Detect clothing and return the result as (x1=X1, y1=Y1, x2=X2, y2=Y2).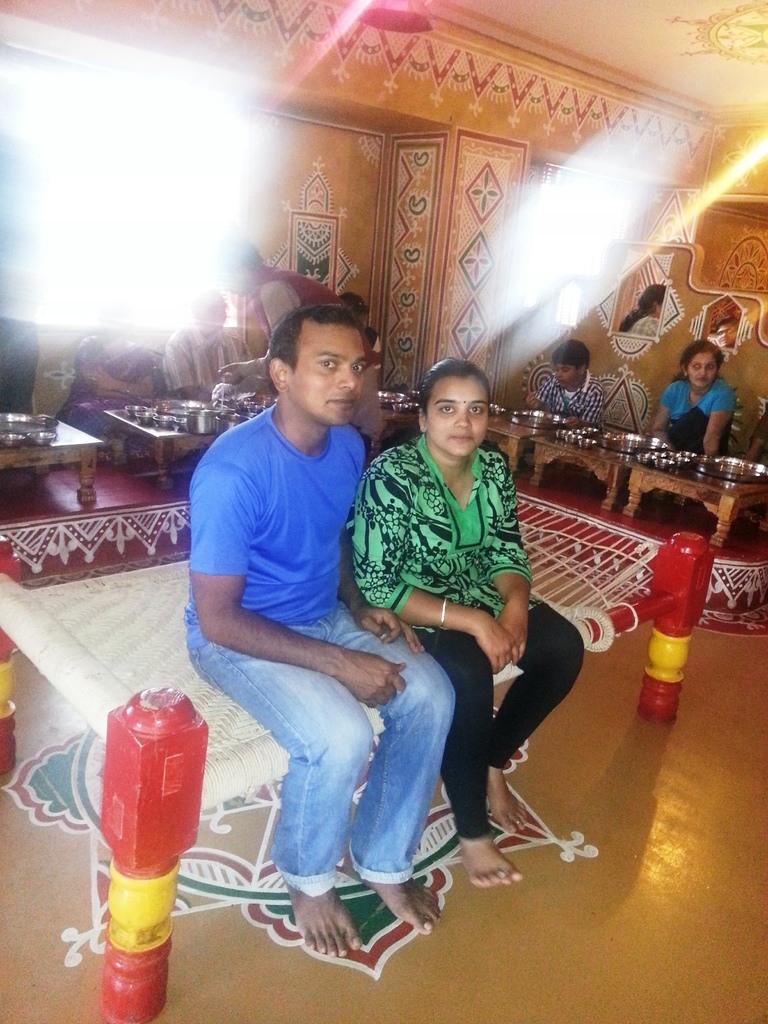
(x1=182, y1=319, x2=417, y2=913).
